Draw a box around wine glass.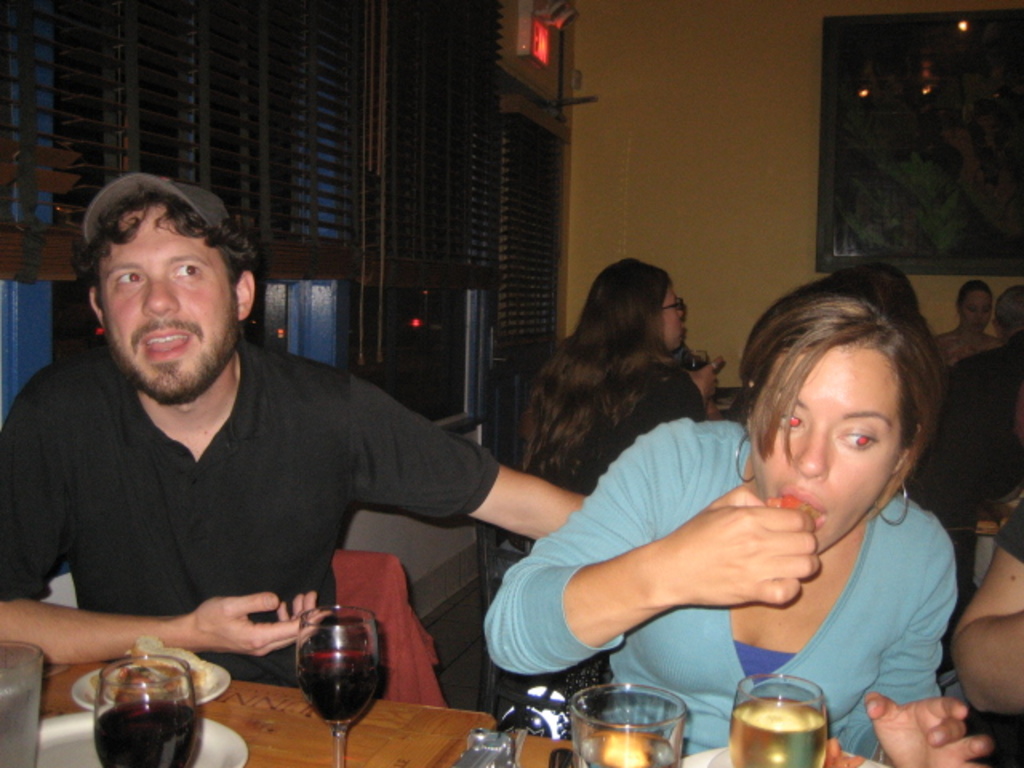
<region>96, 650, 203, 766</region>.
